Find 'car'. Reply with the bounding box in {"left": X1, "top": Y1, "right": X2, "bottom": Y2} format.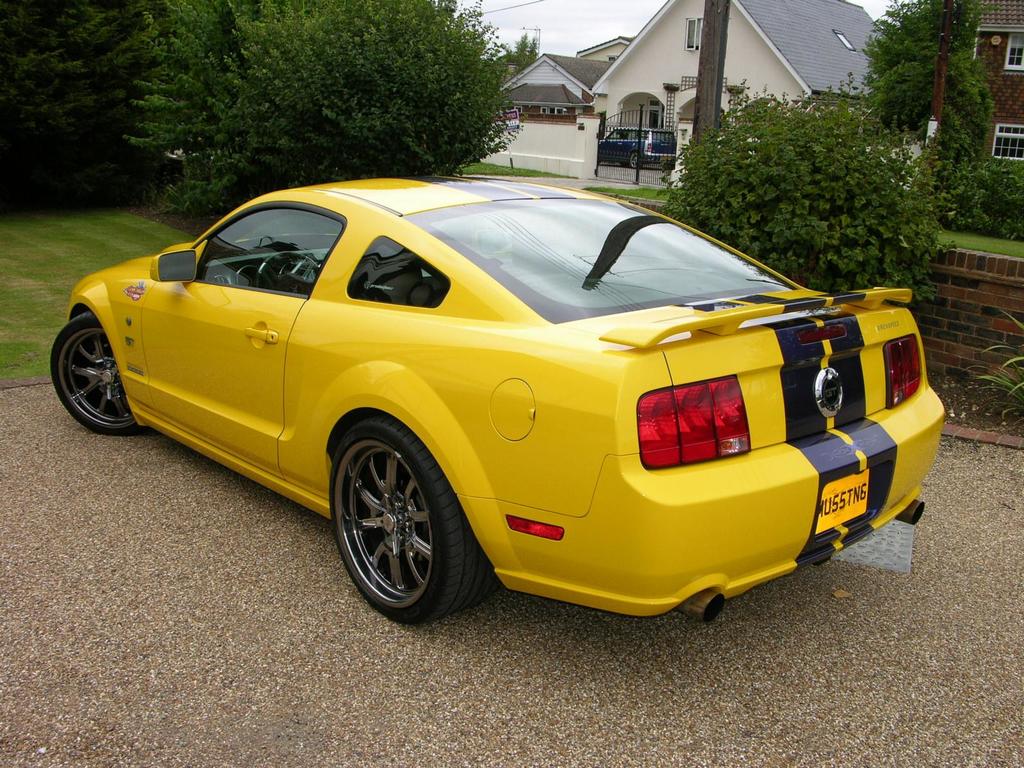
{"left": 54, "top": 175, "right": 934, "bottom": 631}.
